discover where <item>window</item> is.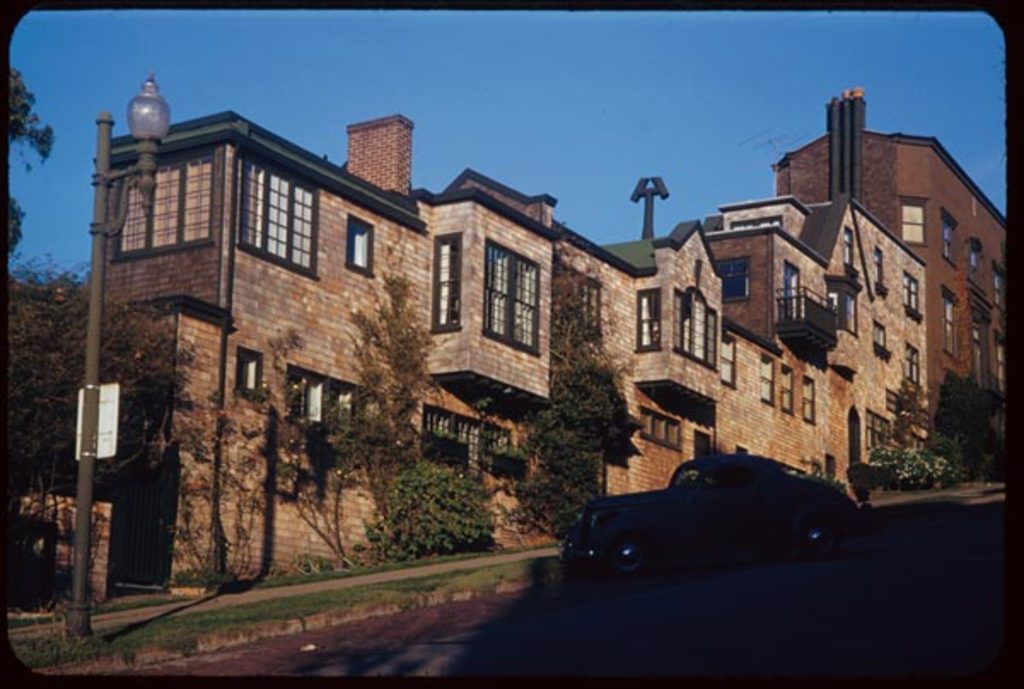
Discovered at (x1=799, y1=375, x2=817, y2=426).
